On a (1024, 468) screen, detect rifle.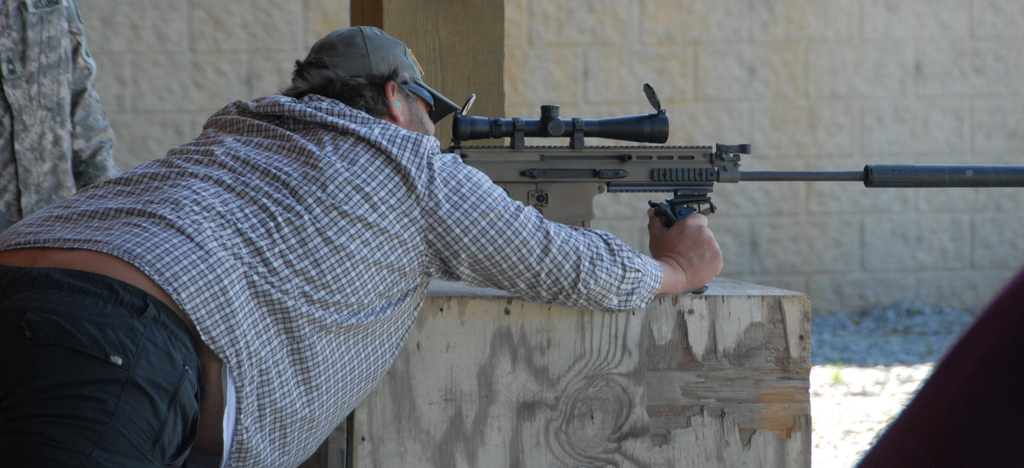
<region>373, 83, 997, 299</region>.
